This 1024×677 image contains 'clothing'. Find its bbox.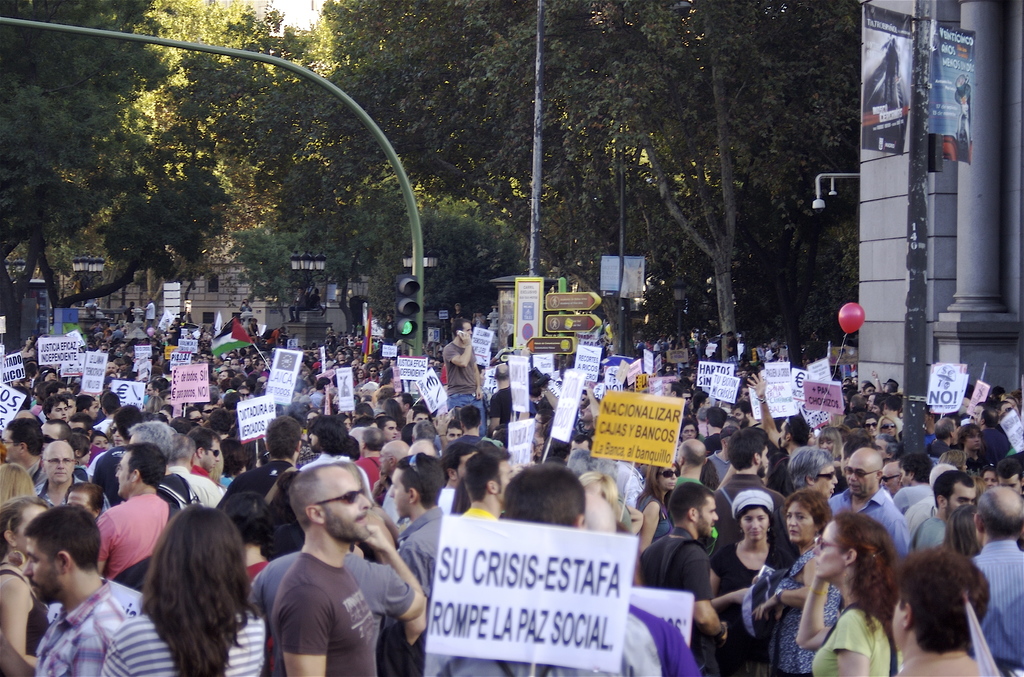
bbox(27, 455, 51, 491).
